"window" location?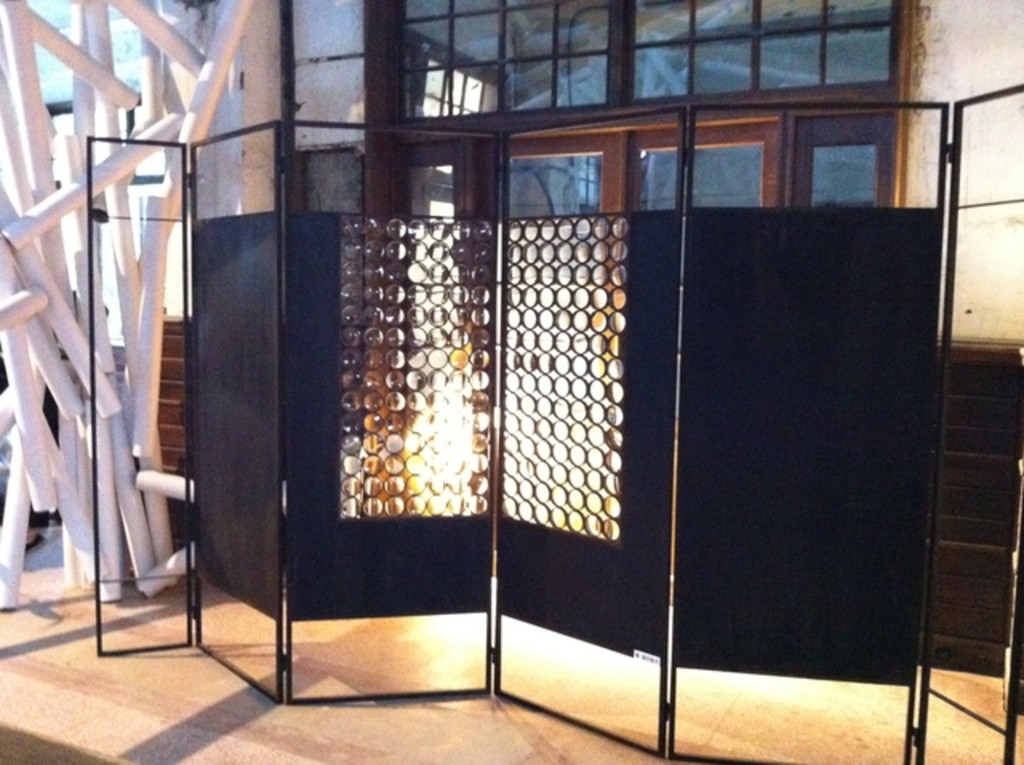
<bbox>390, 141, 478, 222</bbox>
